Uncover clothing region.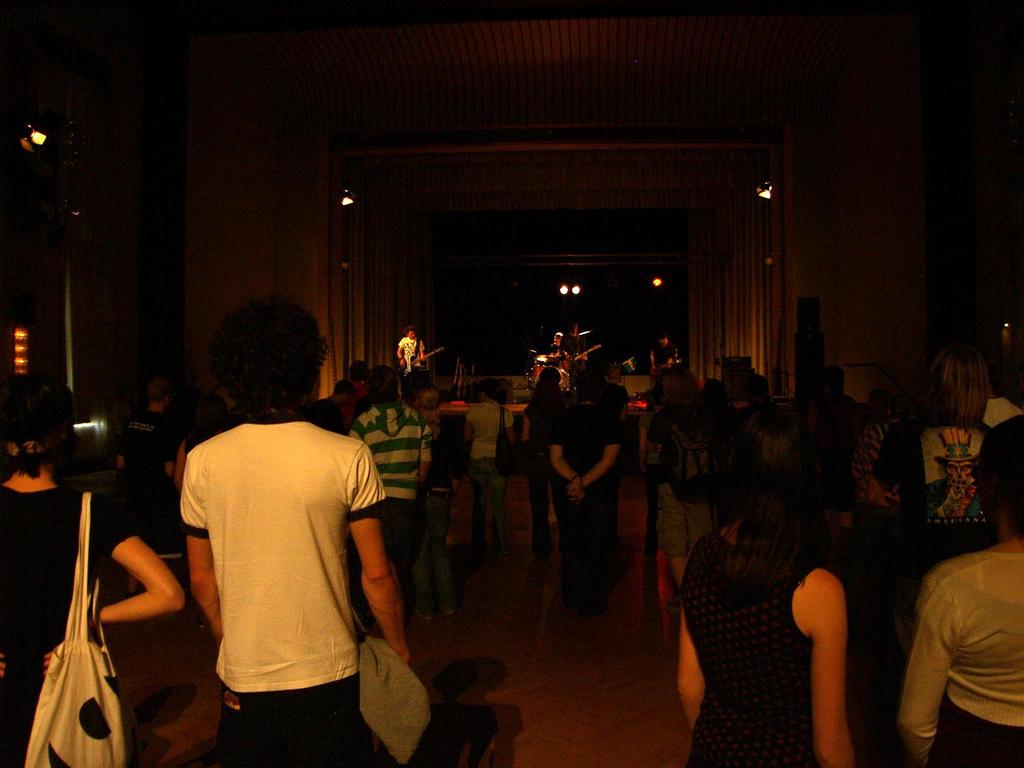
Uncovered: 350:404:432:600.
